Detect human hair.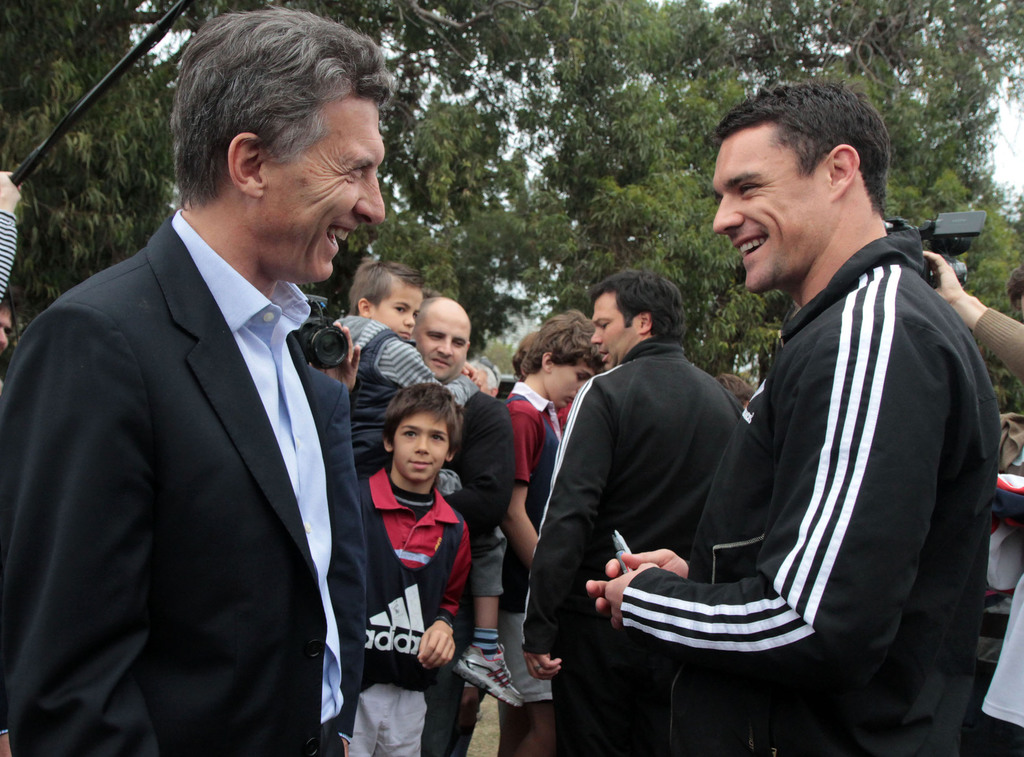
Detected at <region>471, 361, 499, 392</region>.
